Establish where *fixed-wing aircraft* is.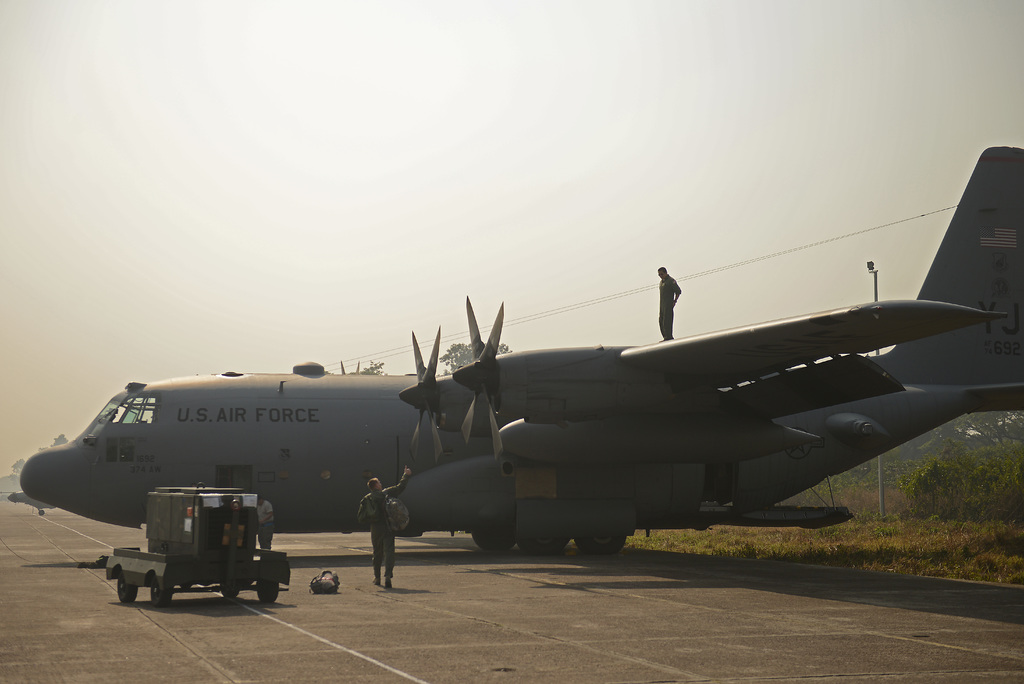
Established at Rect(388, 142, 1023, 550).
